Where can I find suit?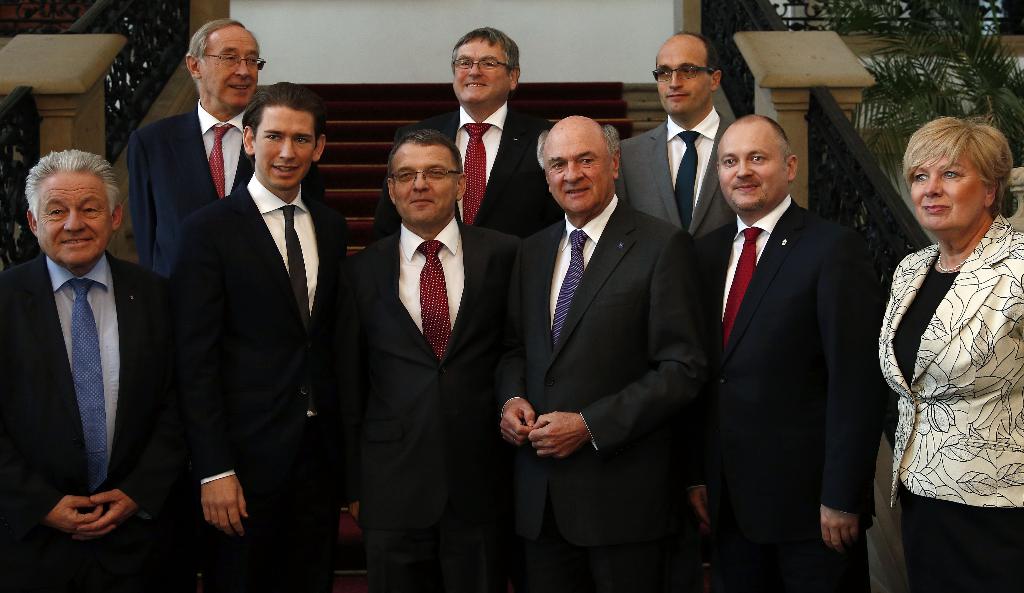
You can find it at (left=337, top=224, right=521, bottom=592).
